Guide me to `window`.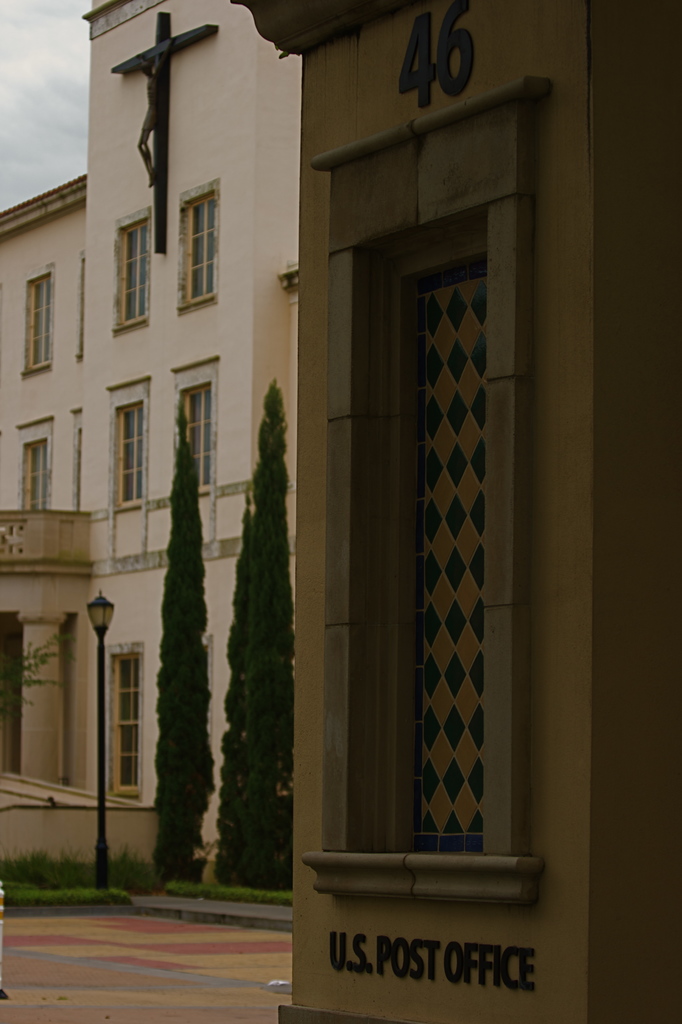
Guidance: bbox=(21, 264, 58, 378).
